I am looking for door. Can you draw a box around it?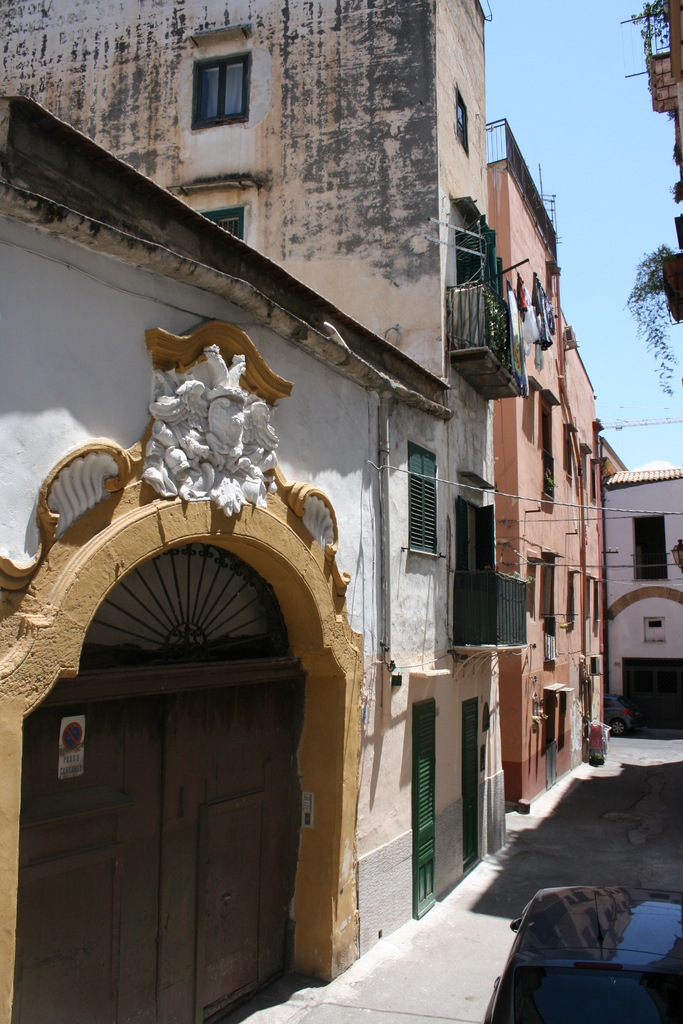
Sure, the bounding box is (left=614, top=655, right=682, bottom=738).
